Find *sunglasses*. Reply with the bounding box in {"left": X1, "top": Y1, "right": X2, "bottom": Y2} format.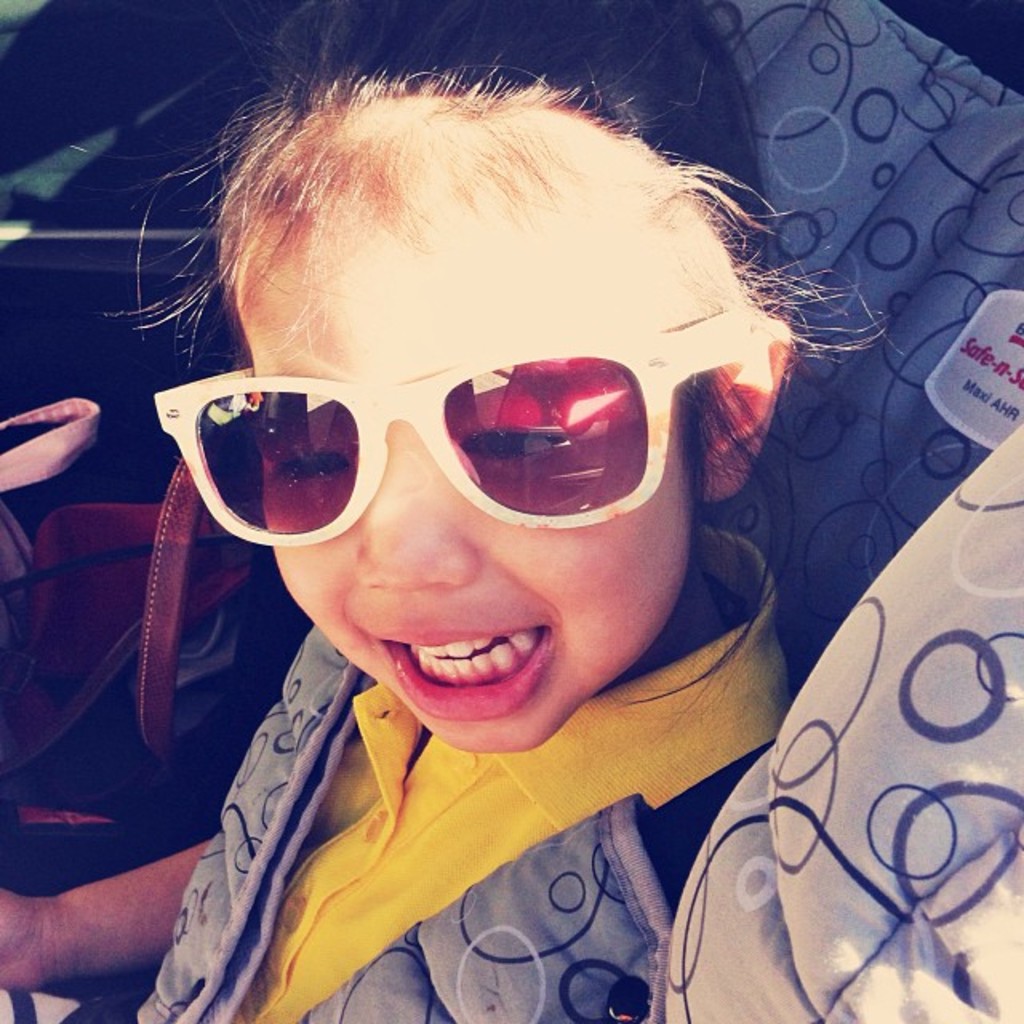
{"left": 152, "top": 306, "right": 741, "bottom": 546}.
